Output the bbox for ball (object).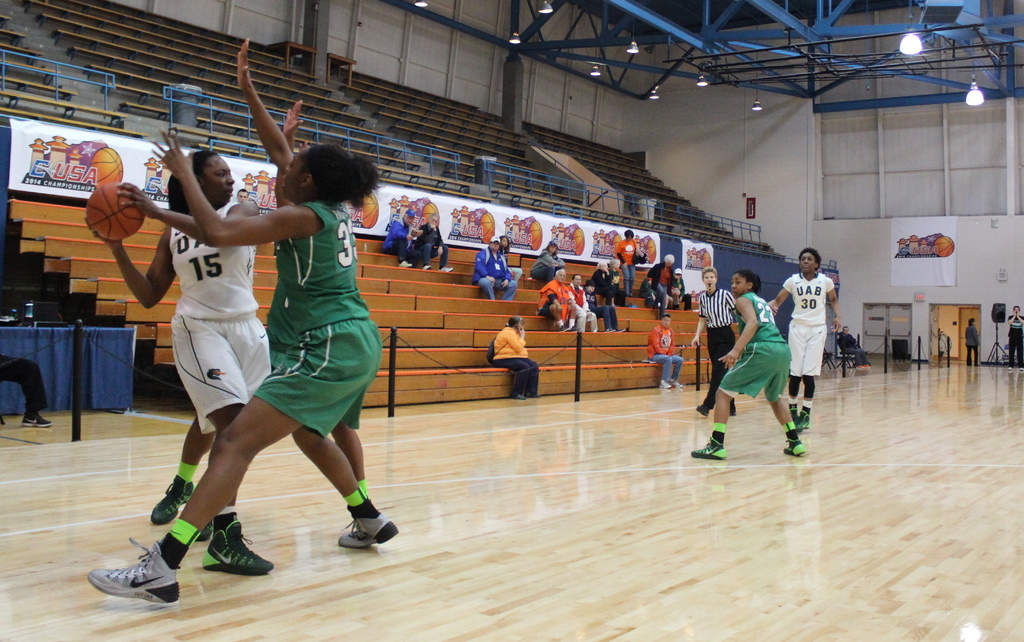
bbox=(88, 146, 124, 181).
